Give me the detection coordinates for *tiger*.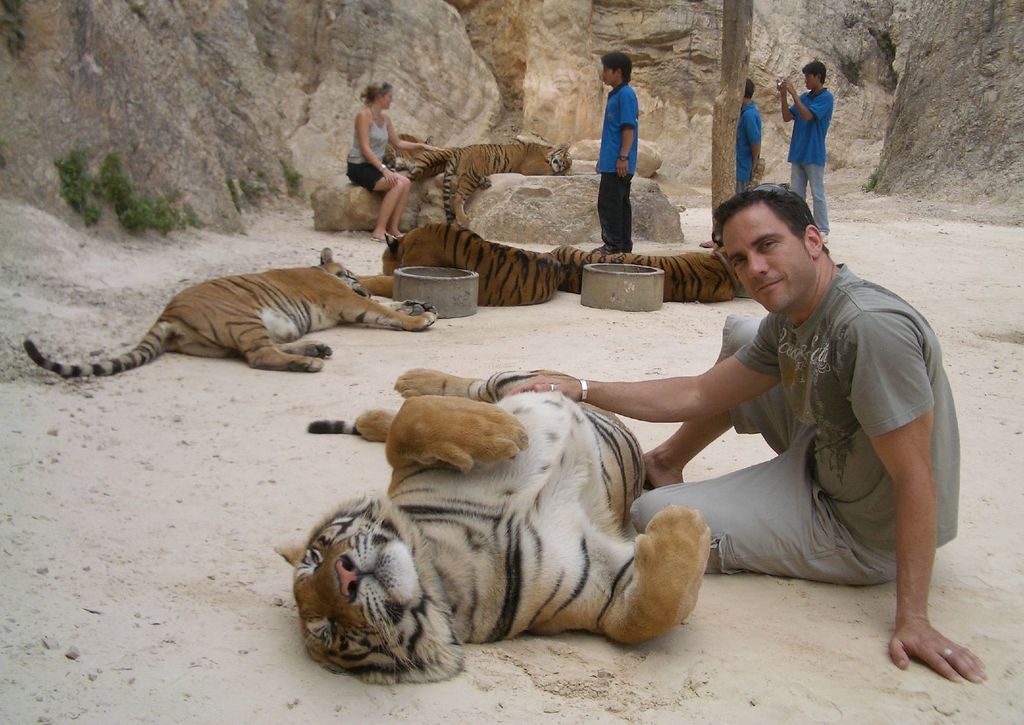
(355, 222, 561, 303).
